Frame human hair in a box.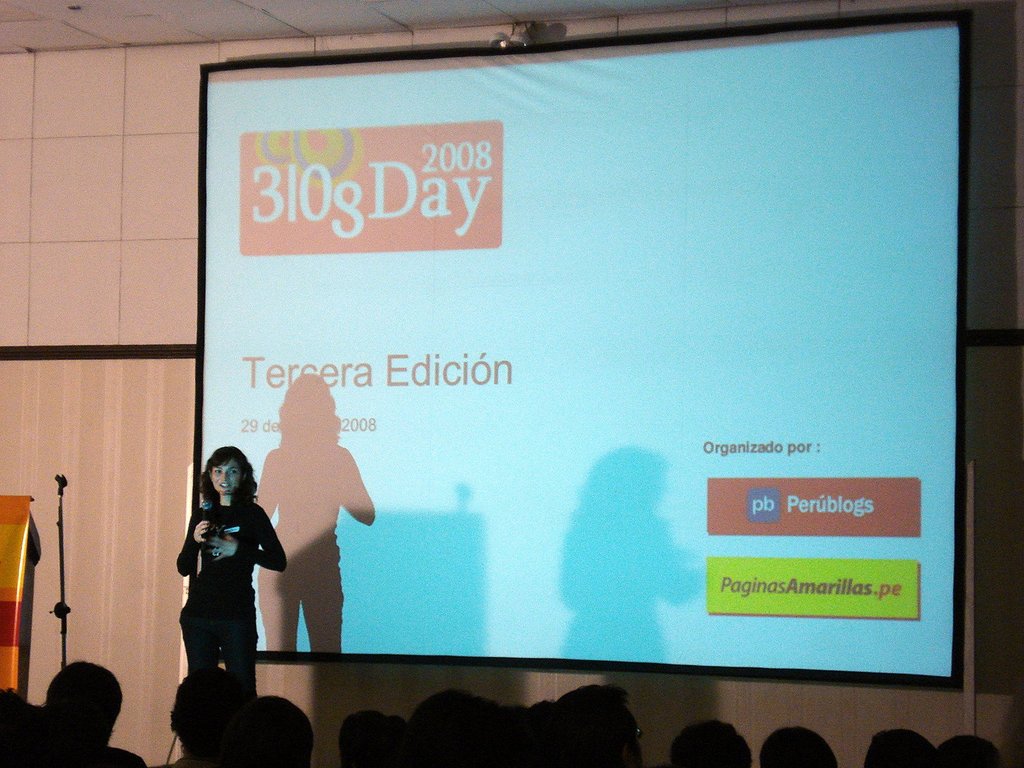
detection(0, 688, 55, 767).
